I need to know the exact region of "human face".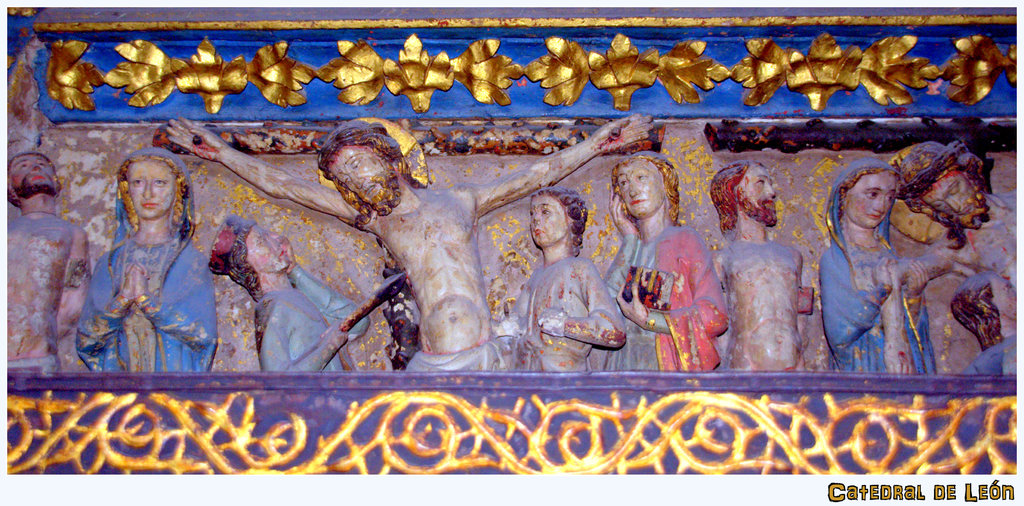
Region: 845/170/896/227.
